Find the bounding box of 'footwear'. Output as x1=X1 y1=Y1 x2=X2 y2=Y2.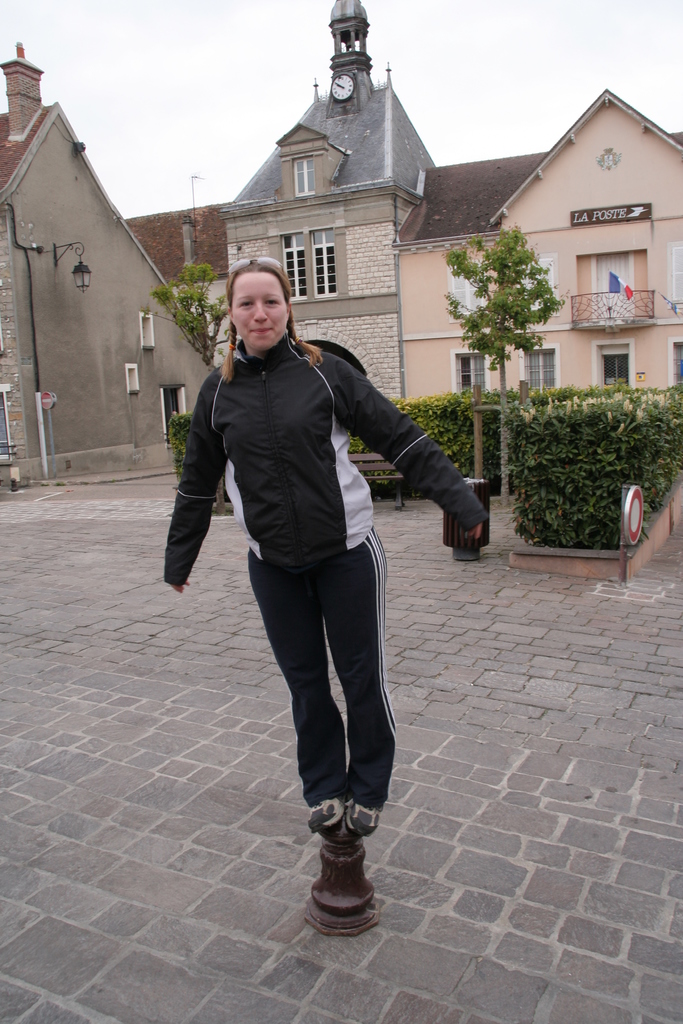
x1=345 y1=797 x2=380 y2=835.
